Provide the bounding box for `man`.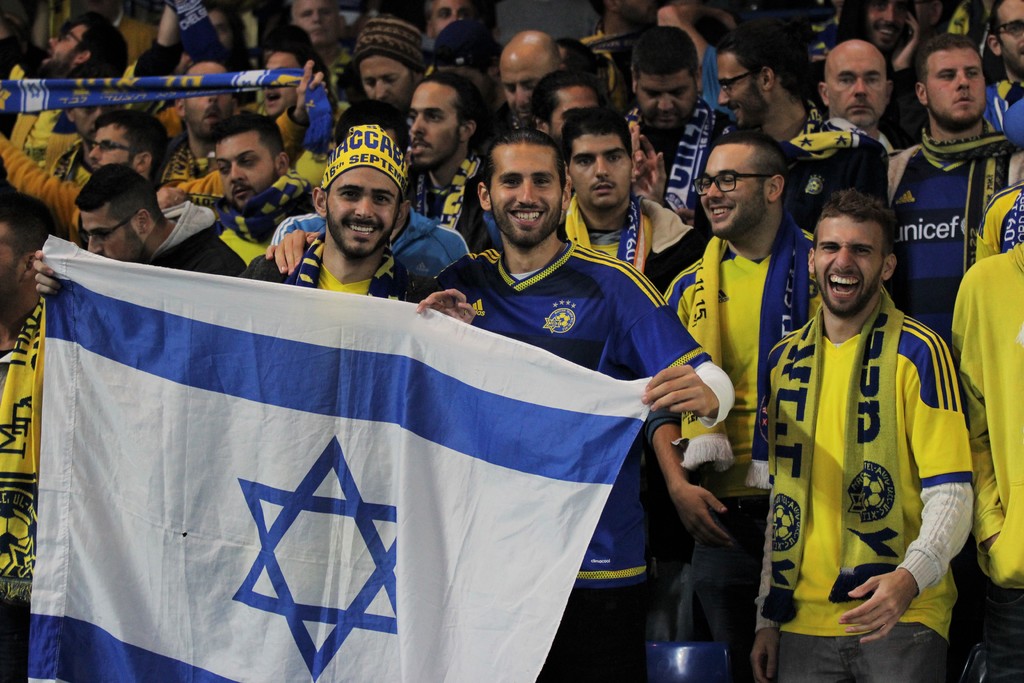
box=[468, 134, 734, 680].
